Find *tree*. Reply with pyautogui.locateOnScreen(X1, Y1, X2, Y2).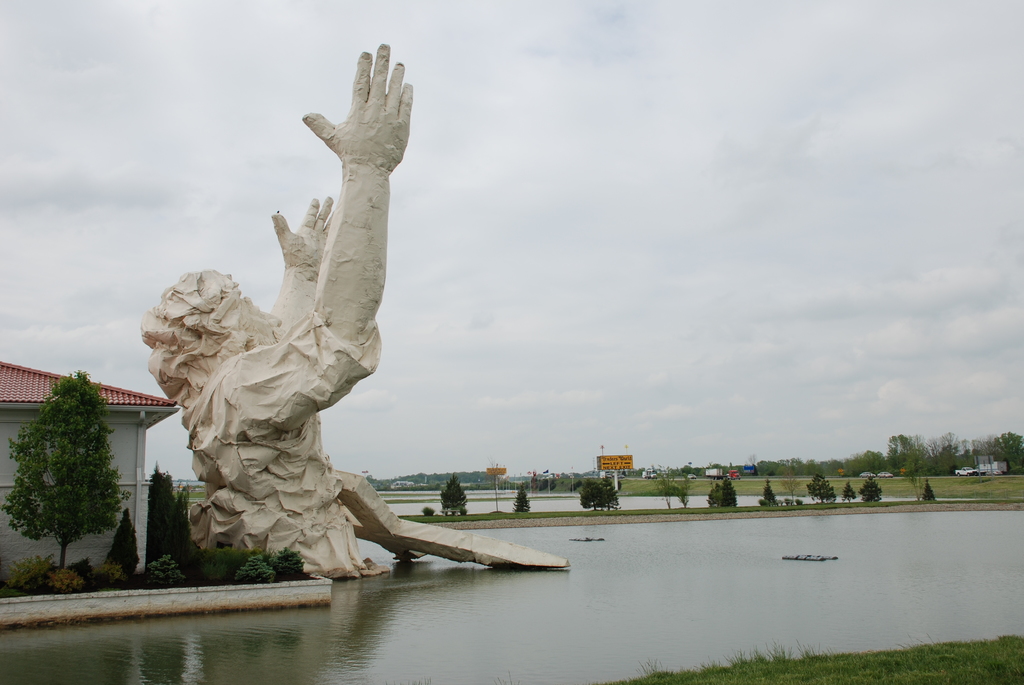
pyautogui.locateOnScreen(762, 479, 775, 508).
